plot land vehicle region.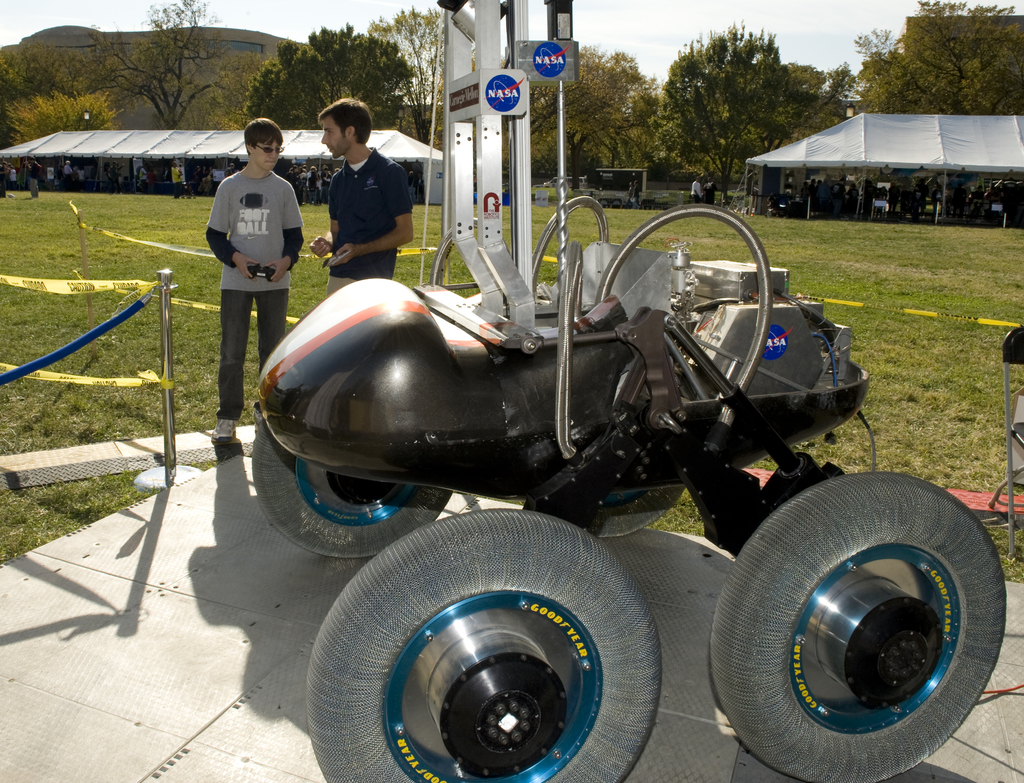
Plotted at [x1=531, y1=181, x2=544, y2=190].
